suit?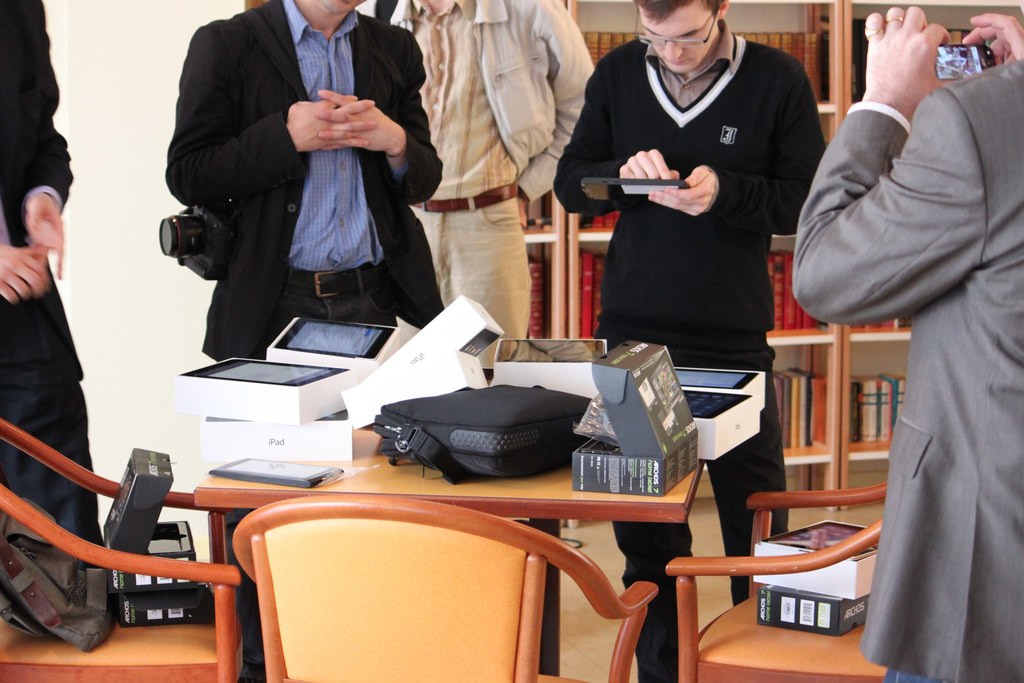
159, 1, 452, 372
